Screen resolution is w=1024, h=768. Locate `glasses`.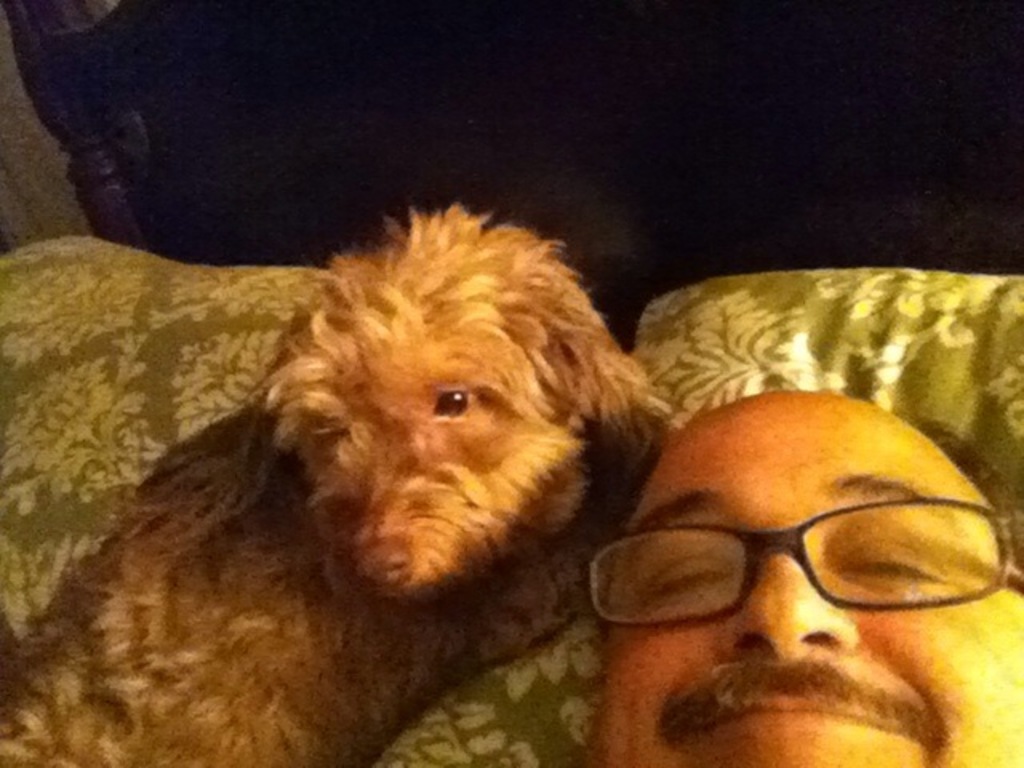
(582,496,1022,632).
